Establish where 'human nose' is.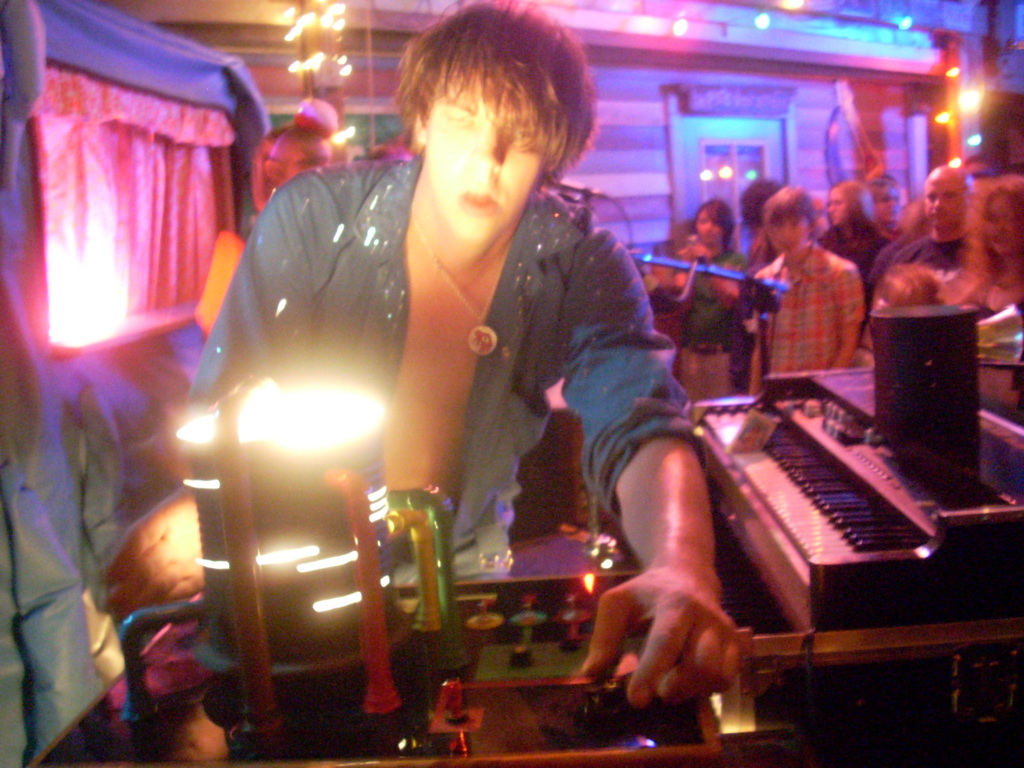
Established at locate(932, 197, 947, 209).
